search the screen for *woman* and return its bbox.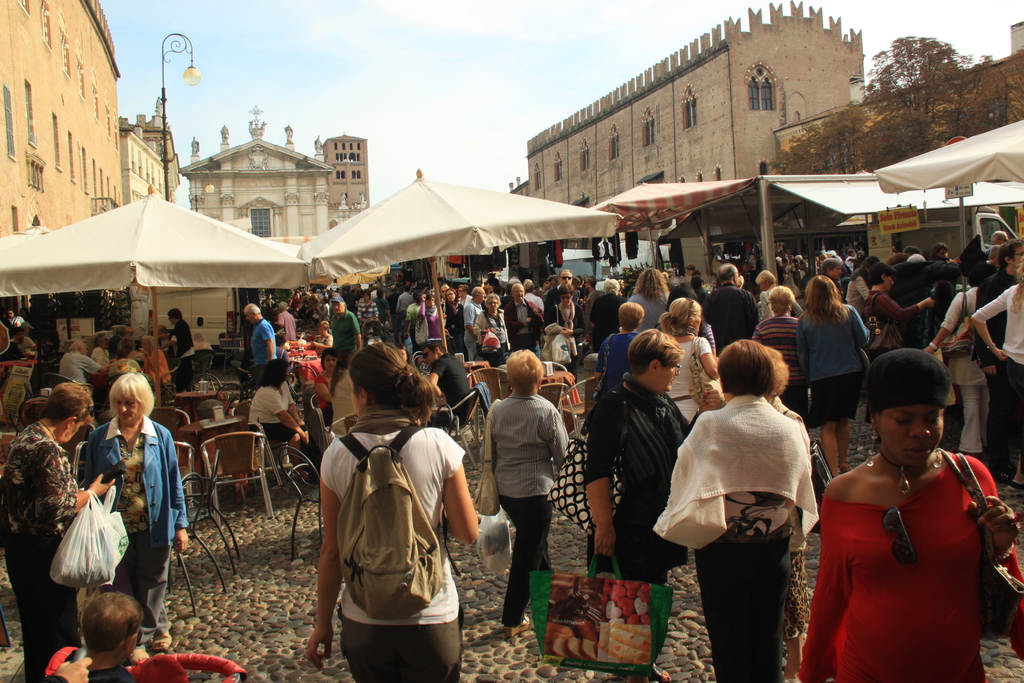
Found: Rect(544, 284, 590, 385).
